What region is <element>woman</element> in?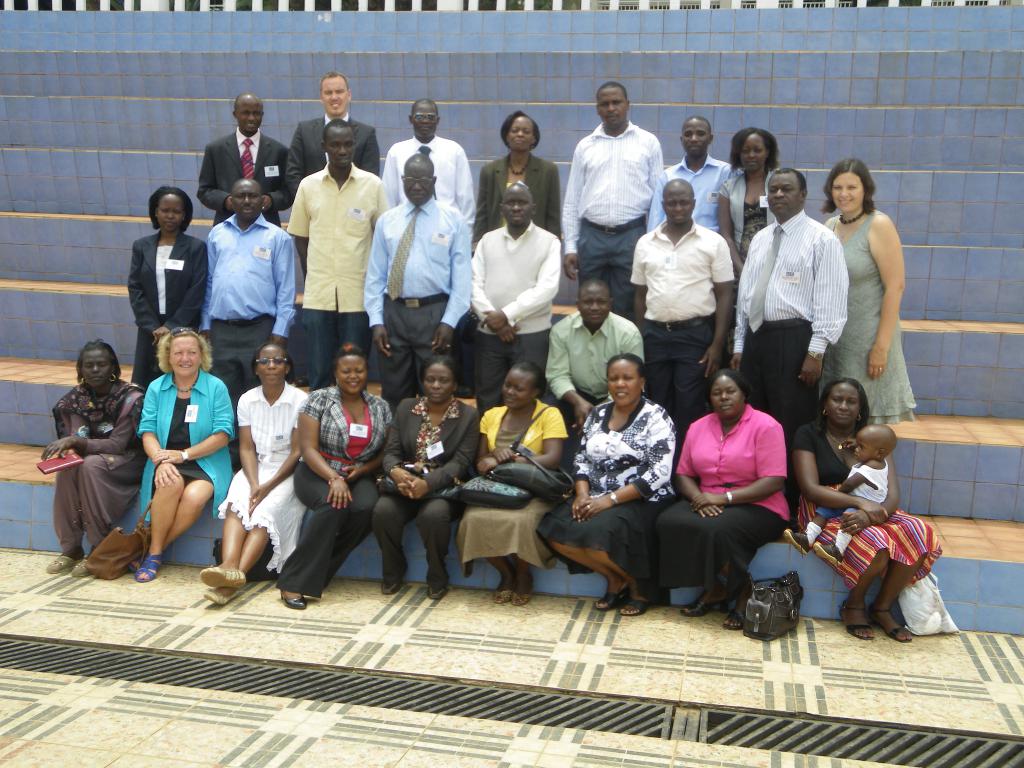
[40, 324, 151, 595].
